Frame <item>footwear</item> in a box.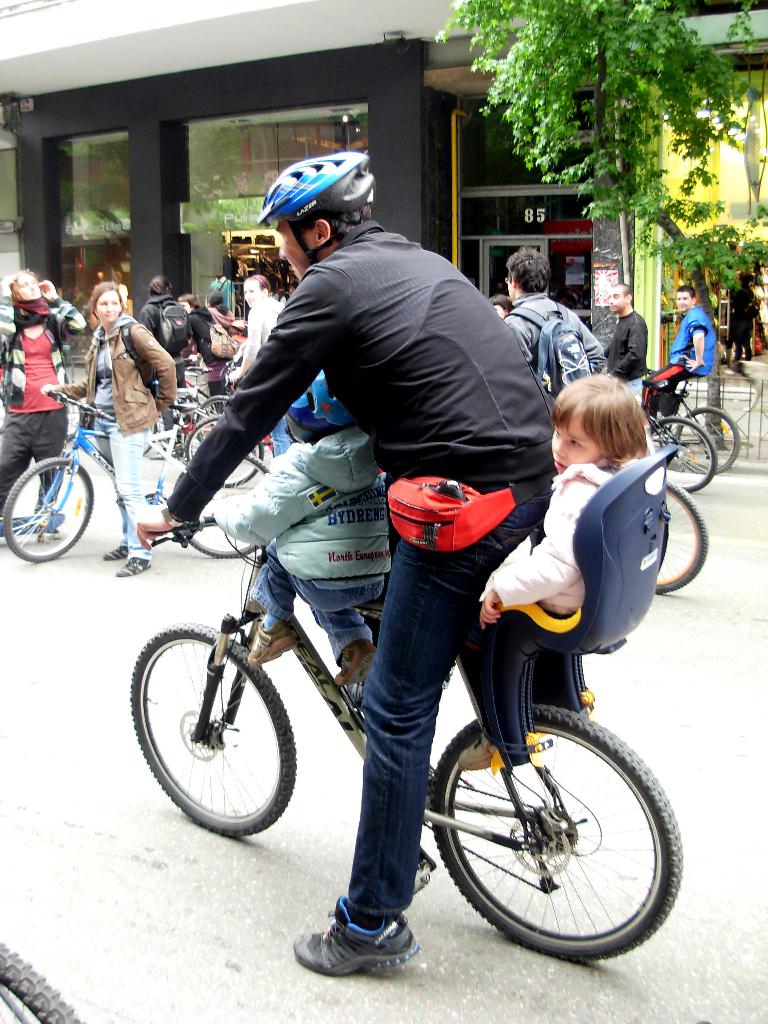
<box>32,508,53,527</box>.
